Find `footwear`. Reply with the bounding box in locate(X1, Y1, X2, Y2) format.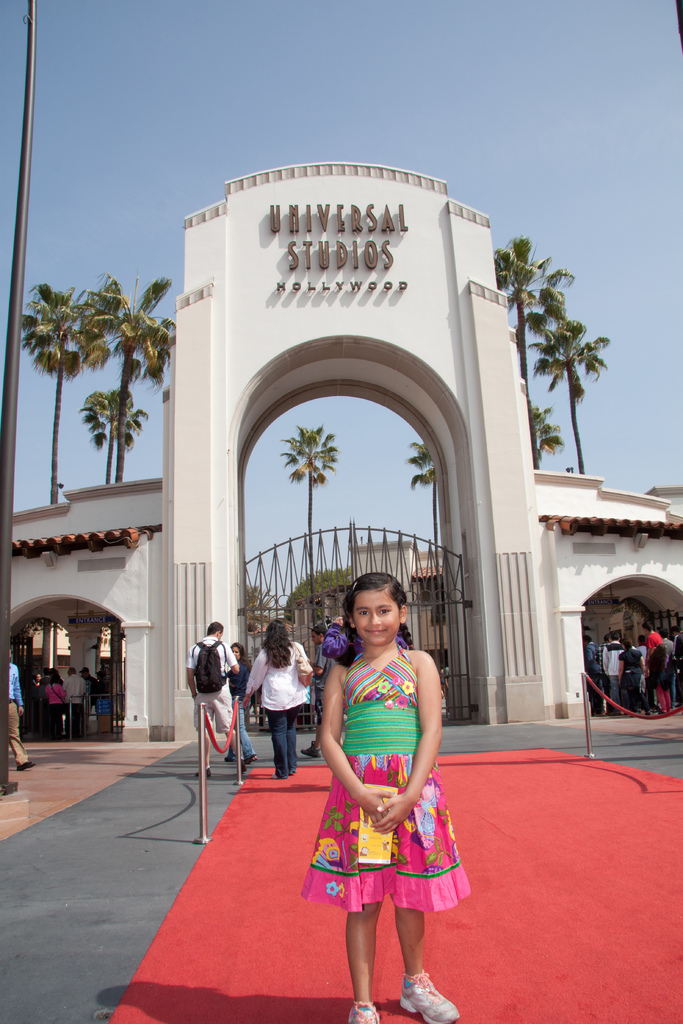
locate(17, 759, 37, 771).
